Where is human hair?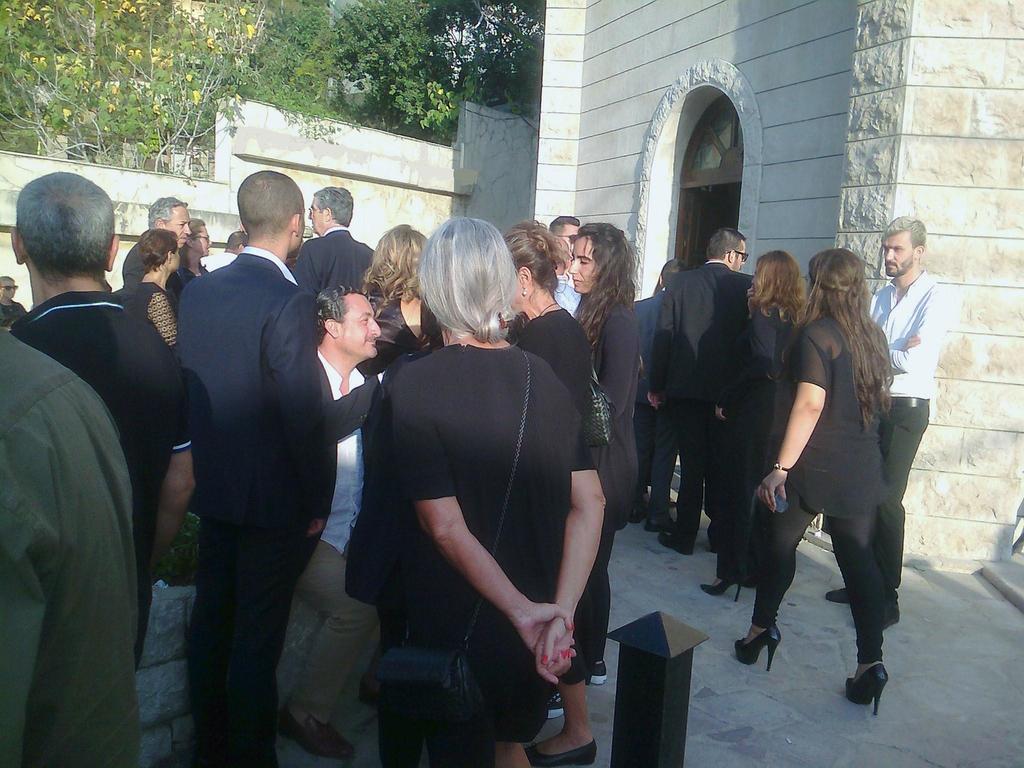
BBox(408, 210, 528, 364).
